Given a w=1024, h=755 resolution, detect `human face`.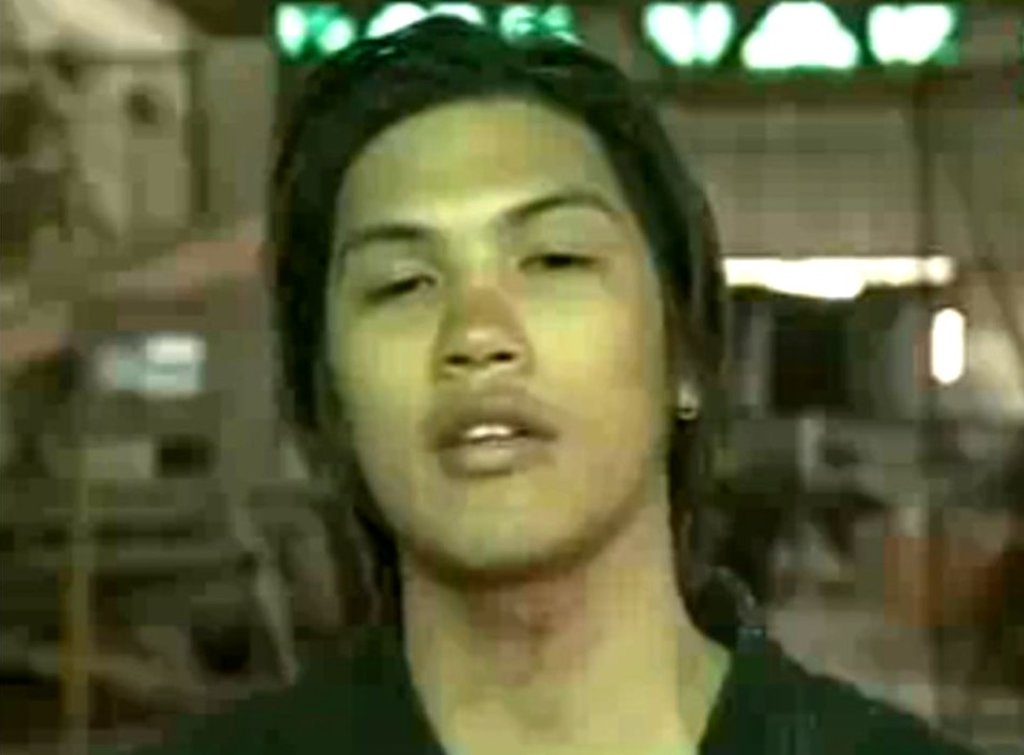
region(326, 92, 675, 571).
